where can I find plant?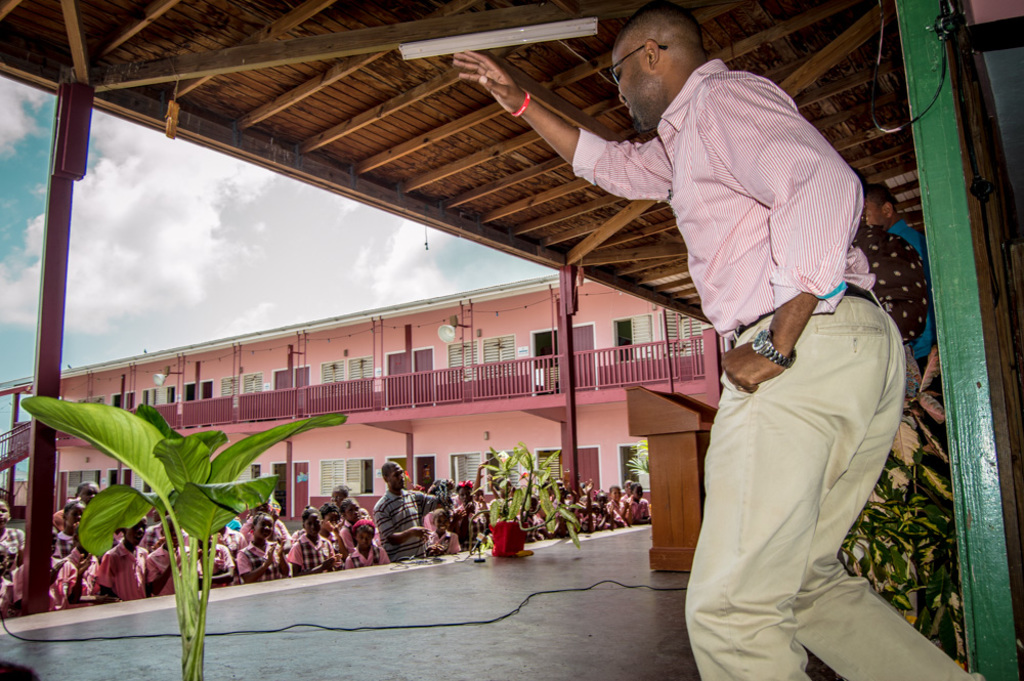
You can find it at {"left": 466, "top": 434, "right": 577, "bottom": 563}.
